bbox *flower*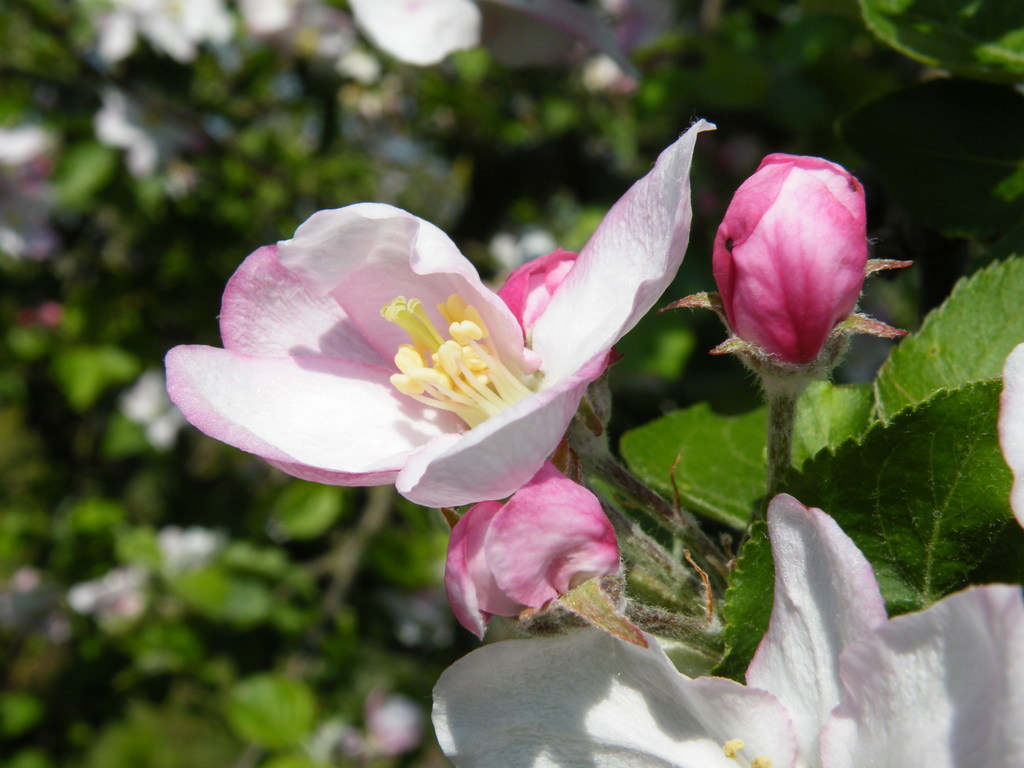
<box>39,304,62,328</box>
